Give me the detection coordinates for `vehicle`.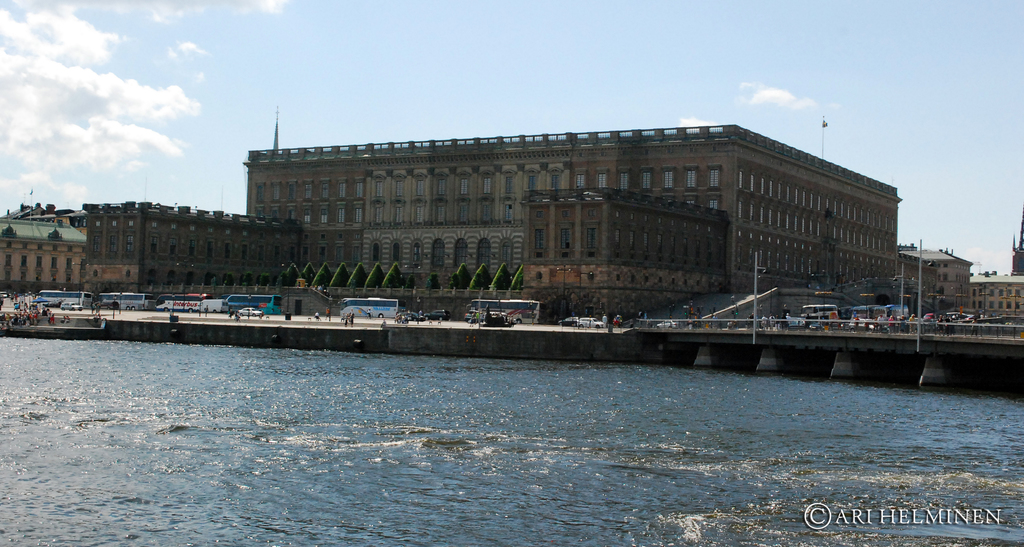
<box>579,312,605,328</box>.
